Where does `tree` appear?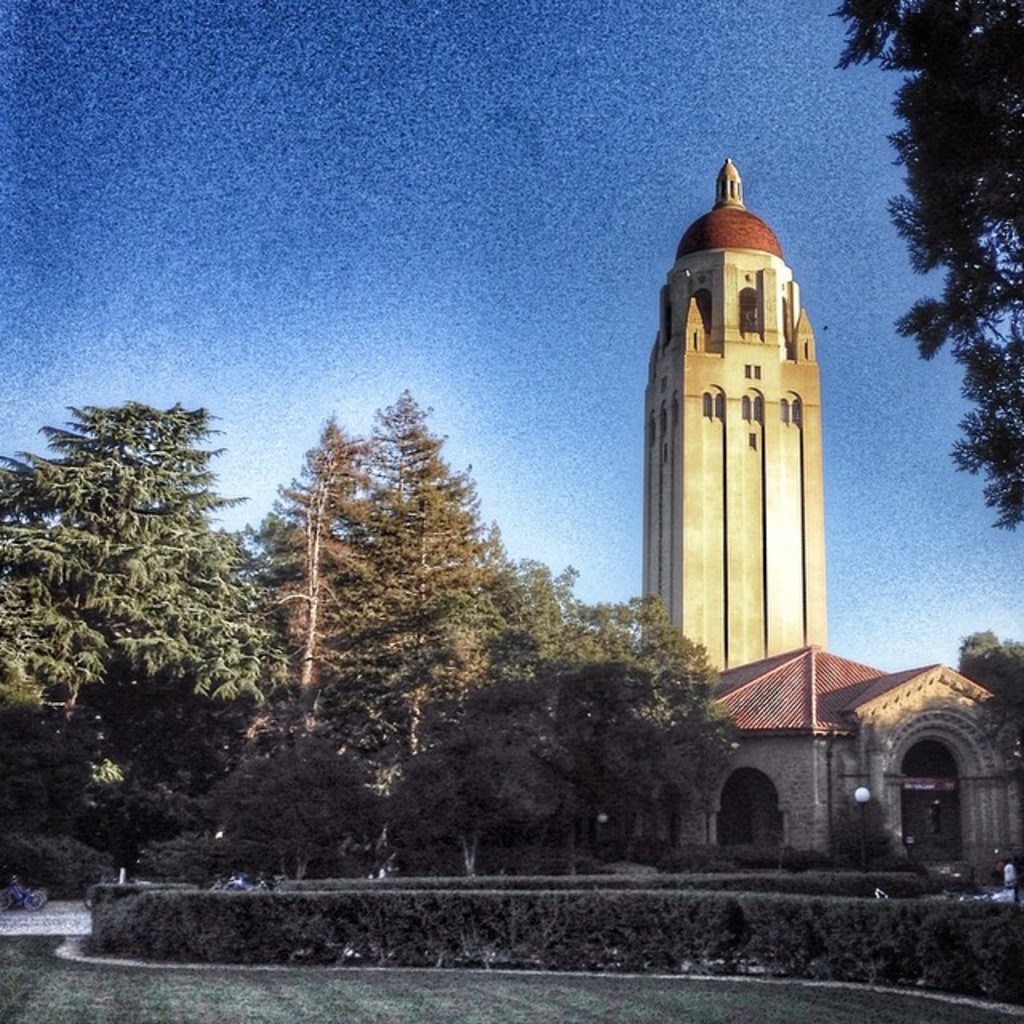
Appears at (350,386,531,867).
